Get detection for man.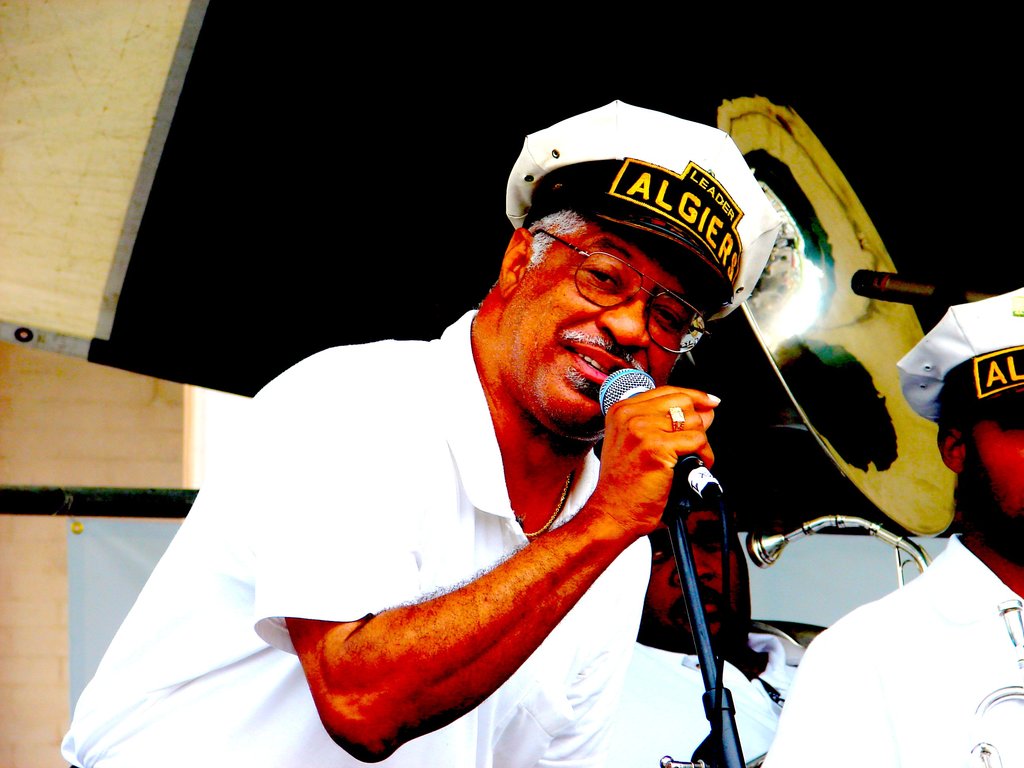
Detection: box=[623, 506, 819, 767].
